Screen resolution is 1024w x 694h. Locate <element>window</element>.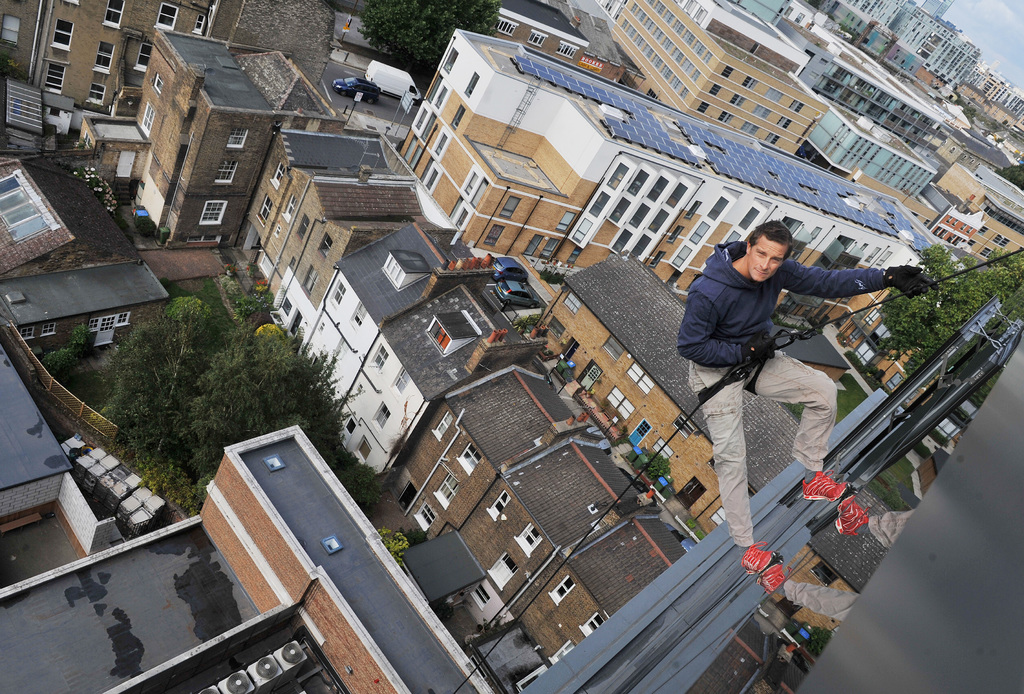
rect(375, 400, 391, 426).
